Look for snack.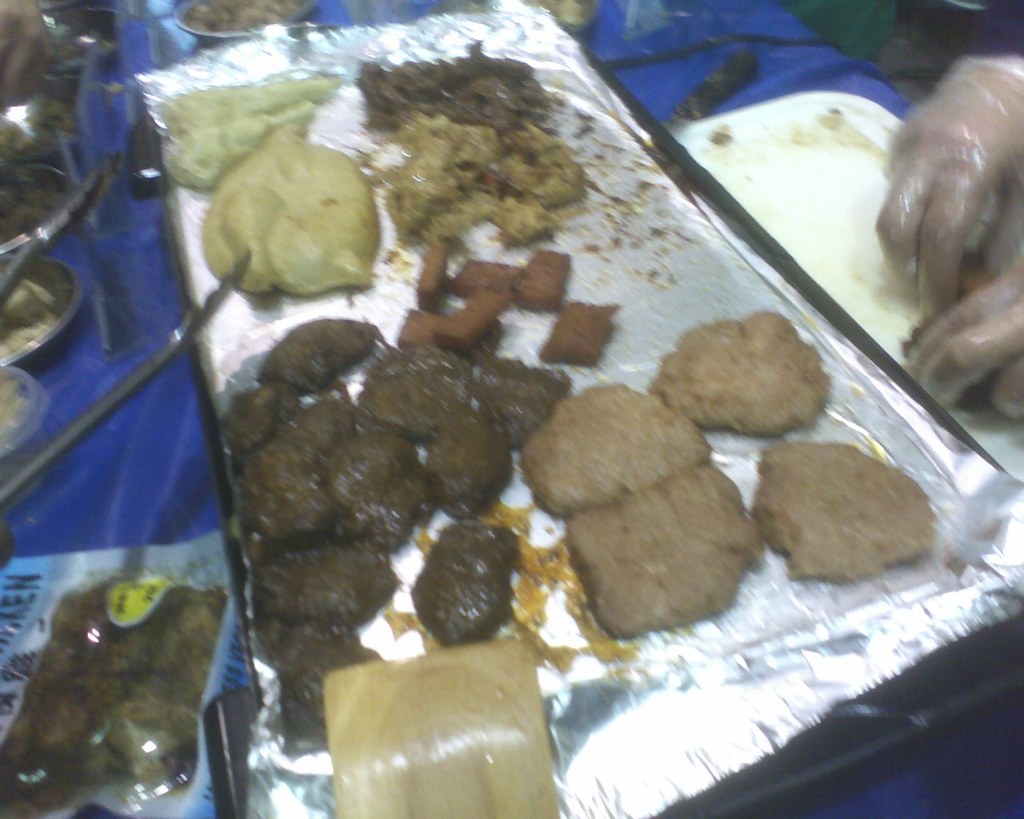
Found: select_region(561, 457, 766, 632).
